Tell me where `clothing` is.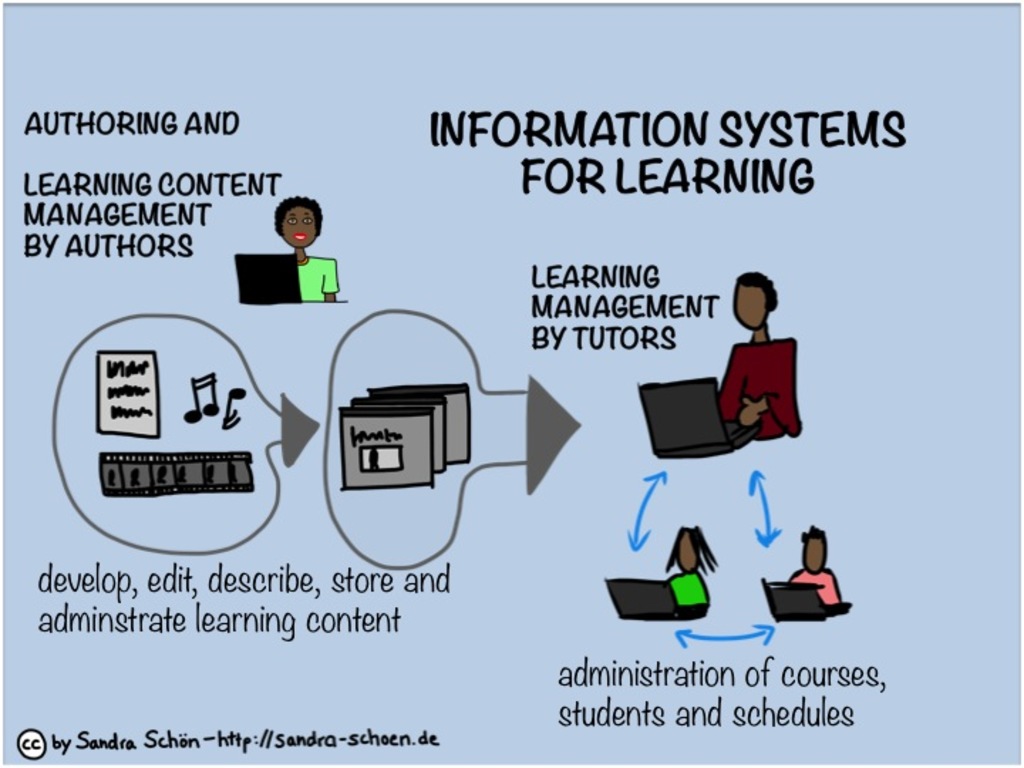
`clothing` is at (x1=666, y1=563, x2=707, y2=604).
